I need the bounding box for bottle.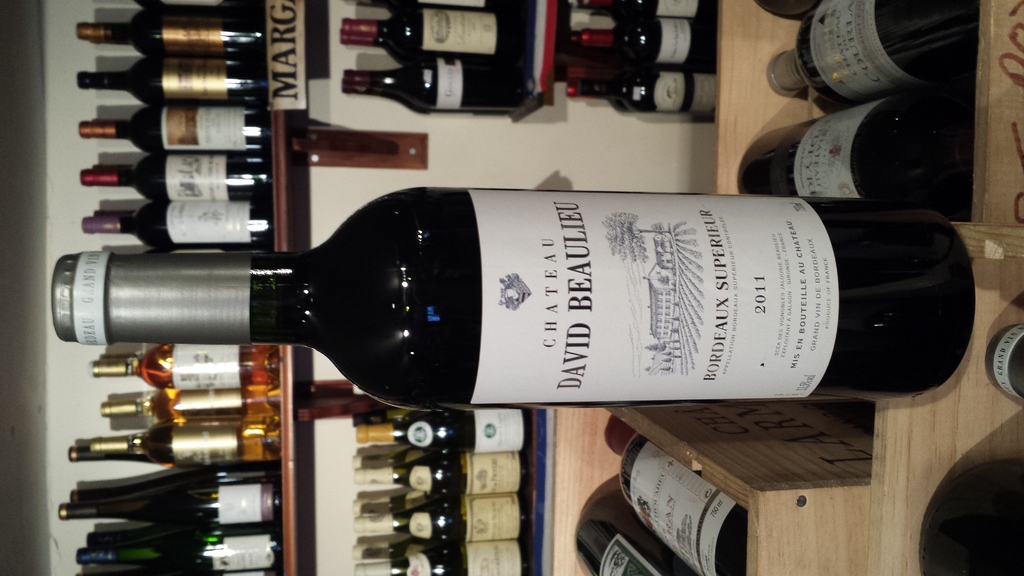
Here it is: detection(100, 168, 944, 408).
